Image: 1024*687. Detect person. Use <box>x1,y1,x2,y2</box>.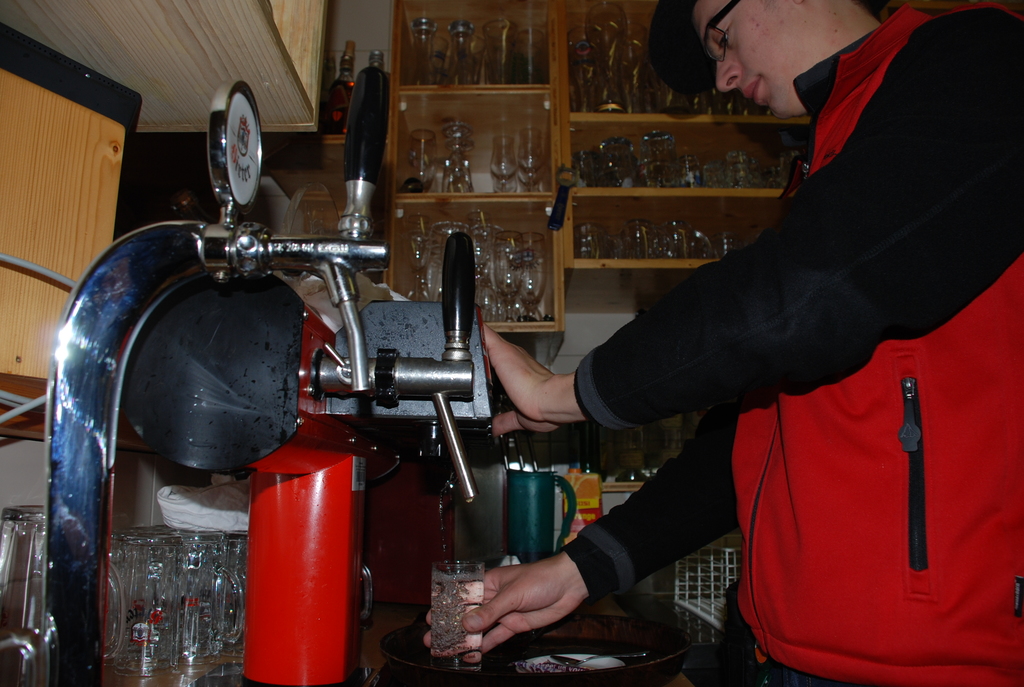
<box>423,0,1023,686</box>.
